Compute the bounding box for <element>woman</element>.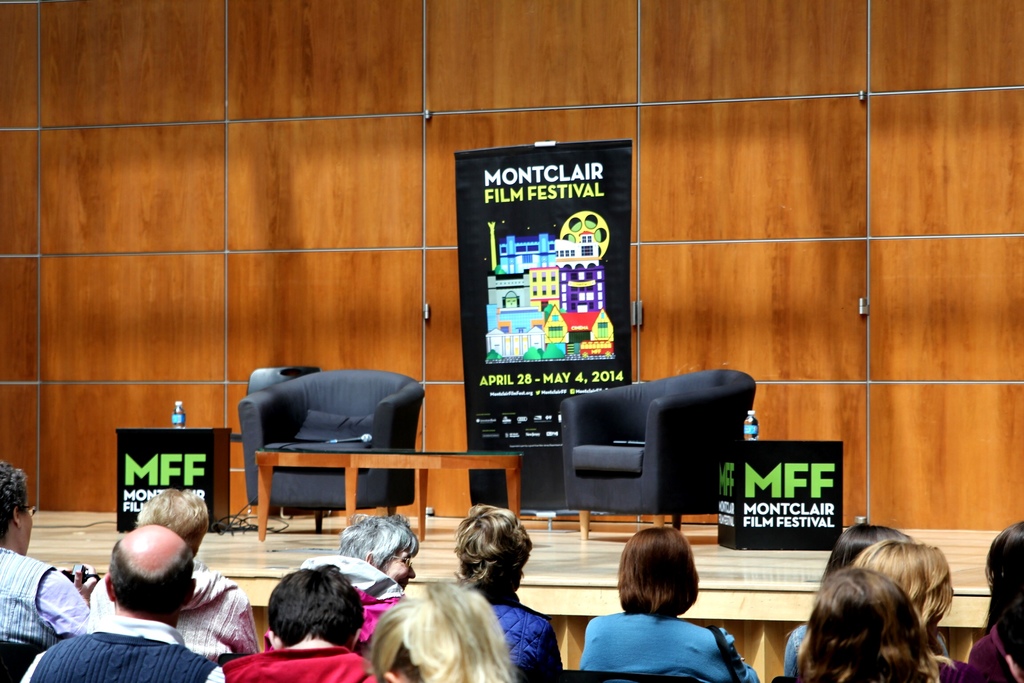
BBox(787, 567, 938, 682).
